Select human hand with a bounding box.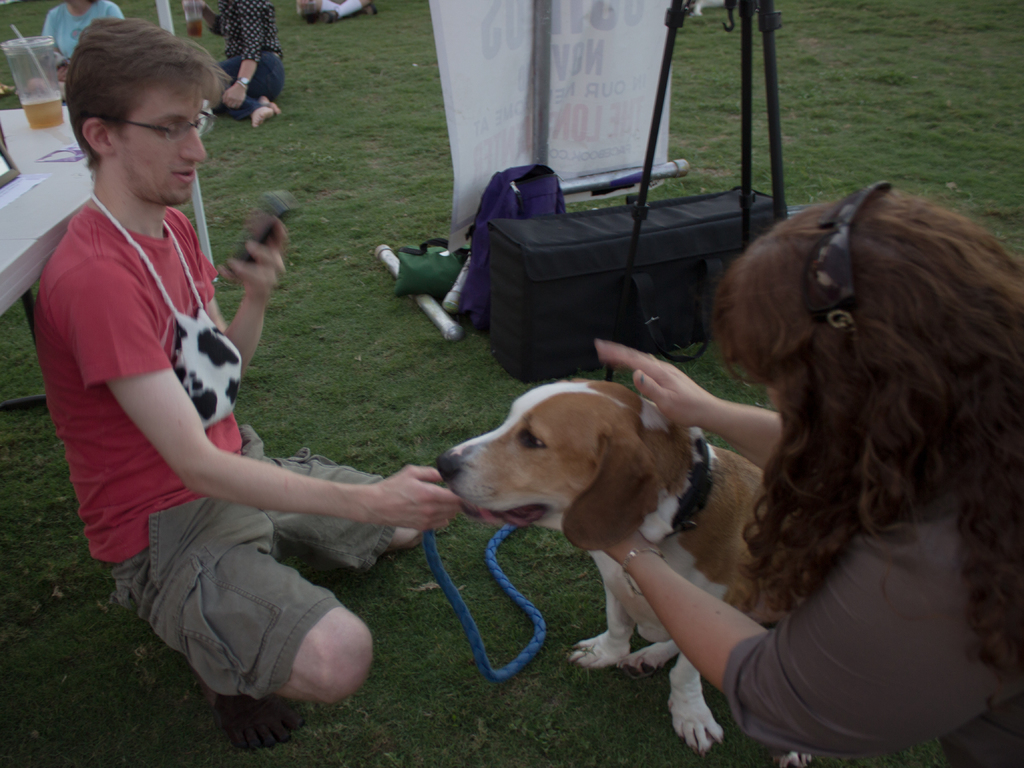
left=216, top=216, right=284, bottom=298.
